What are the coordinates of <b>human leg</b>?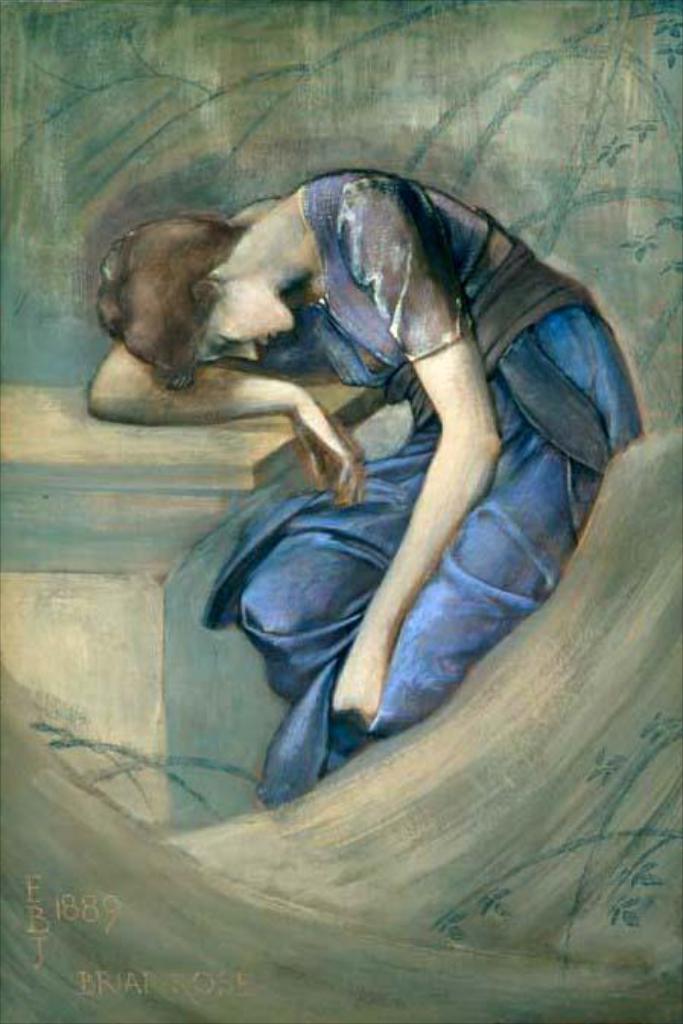
(321,313,639,741).
